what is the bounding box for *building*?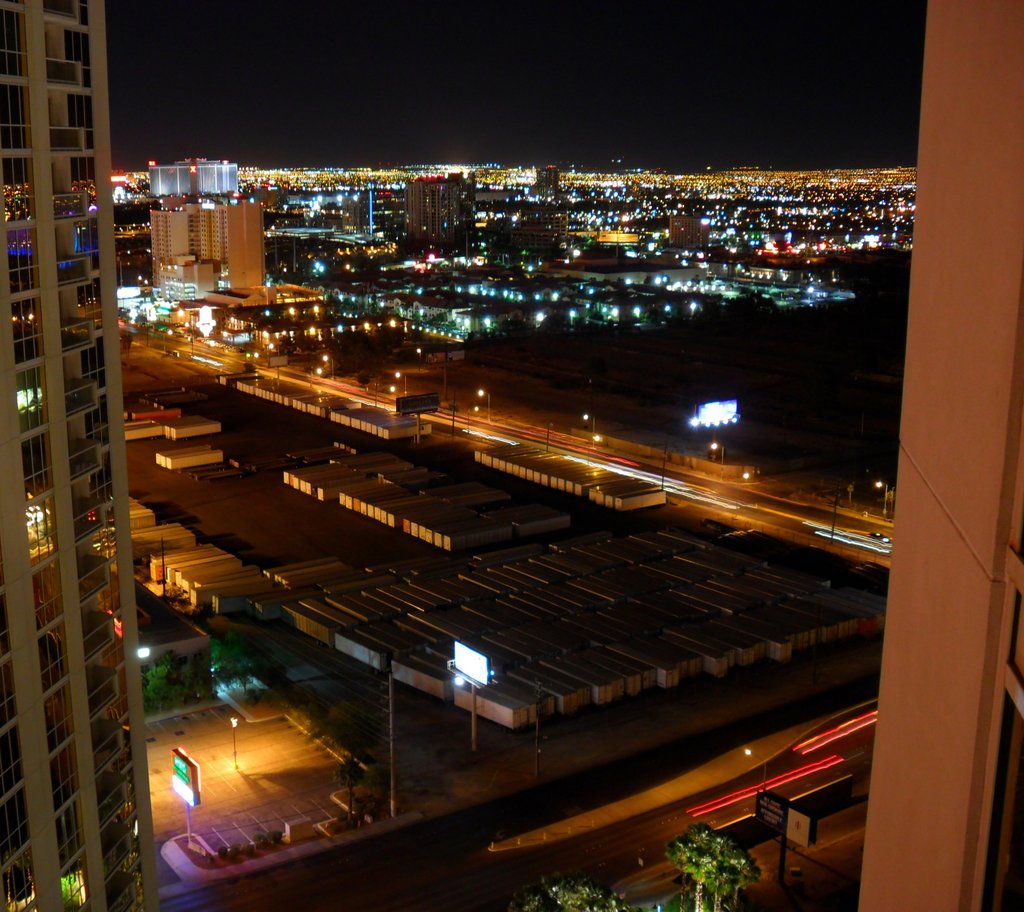
406:170:467:242.
